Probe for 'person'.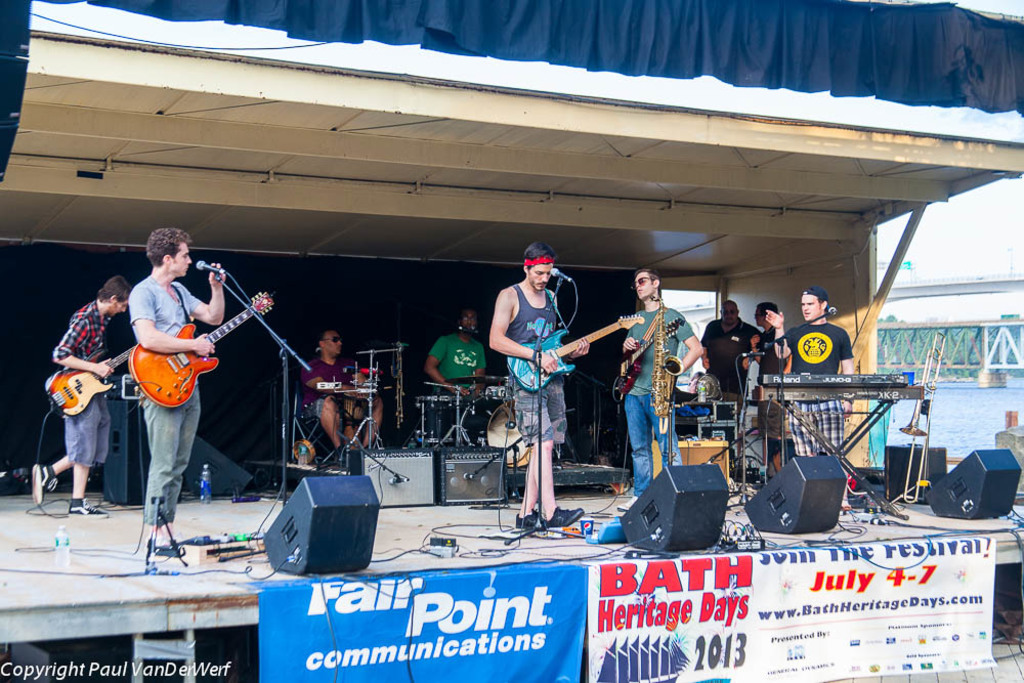
Probe result: [left=422, top=307, right=495, bottom=429].
